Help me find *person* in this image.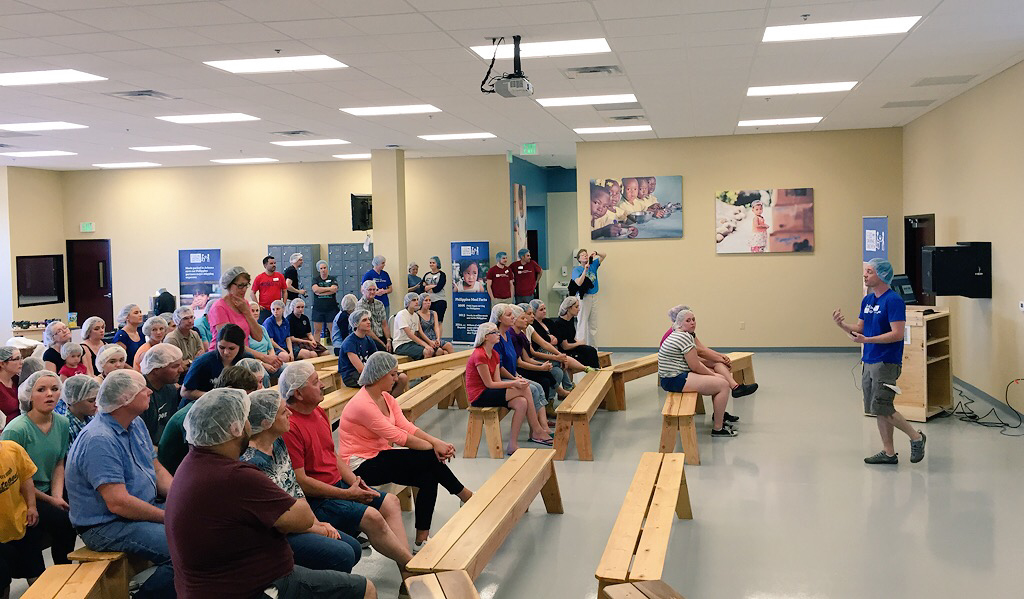
Found it: (x1=243, y1=254, x2=289, y2=322).
